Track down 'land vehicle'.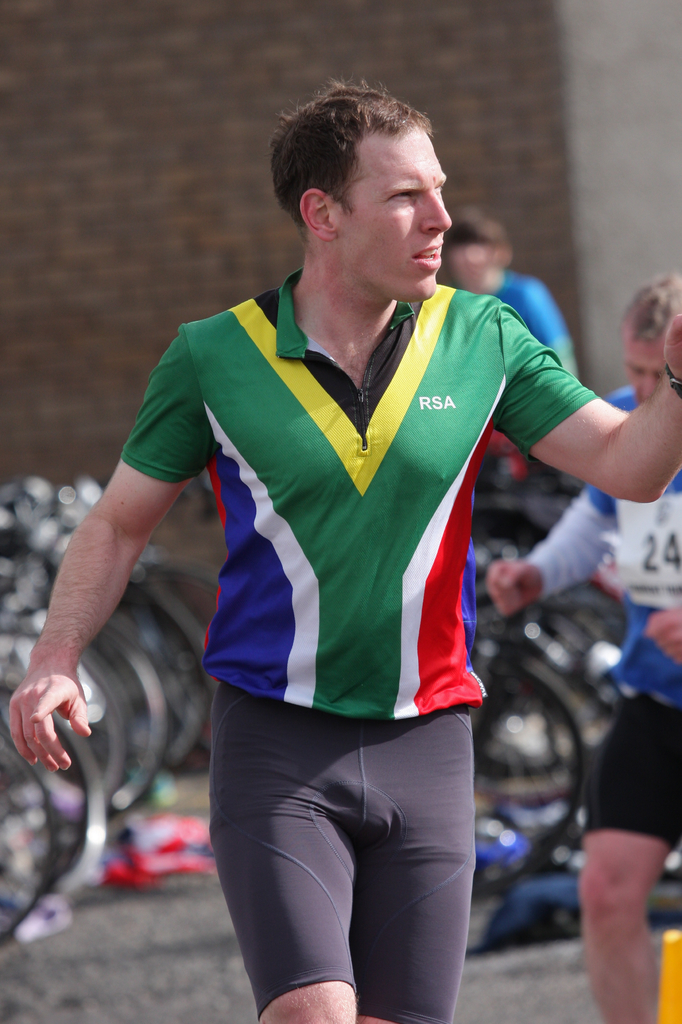
Tracked to [left=0, top=584, right=113, bottom=989].
